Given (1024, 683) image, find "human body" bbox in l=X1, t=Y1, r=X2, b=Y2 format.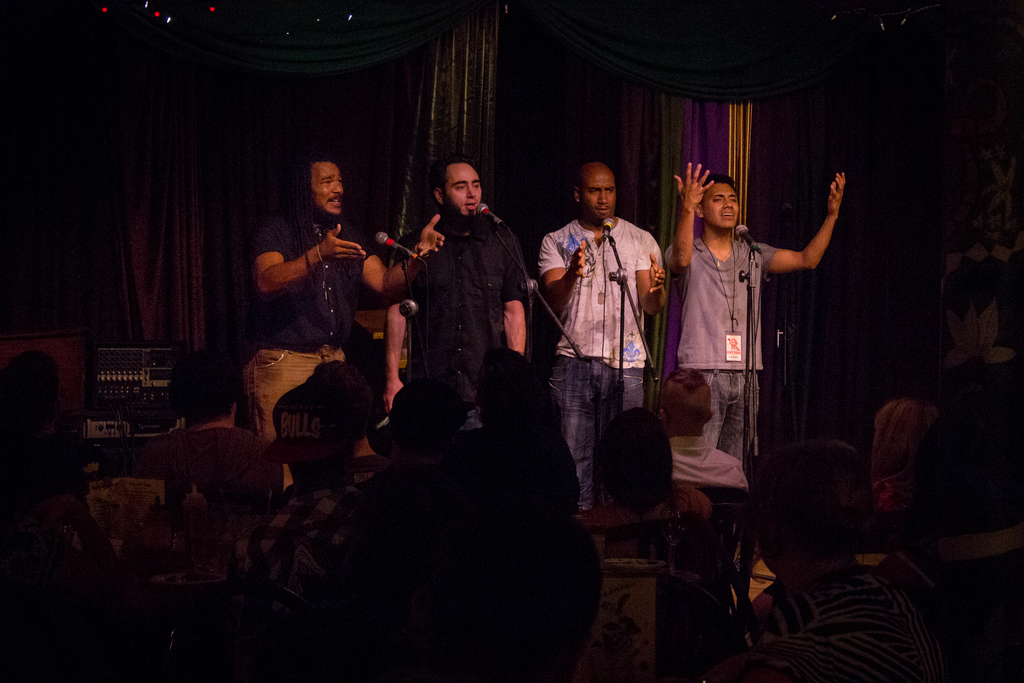
l=414, t=215, r=525, b=424.
